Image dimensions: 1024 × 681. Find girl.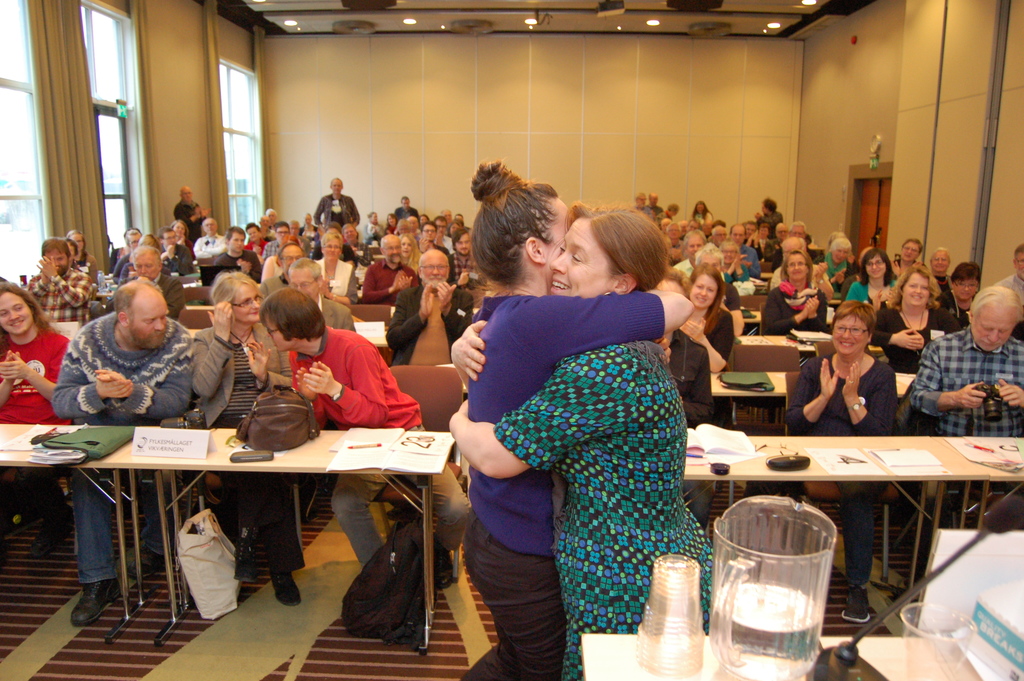
<region>856, 240, 885, 304</region>.
